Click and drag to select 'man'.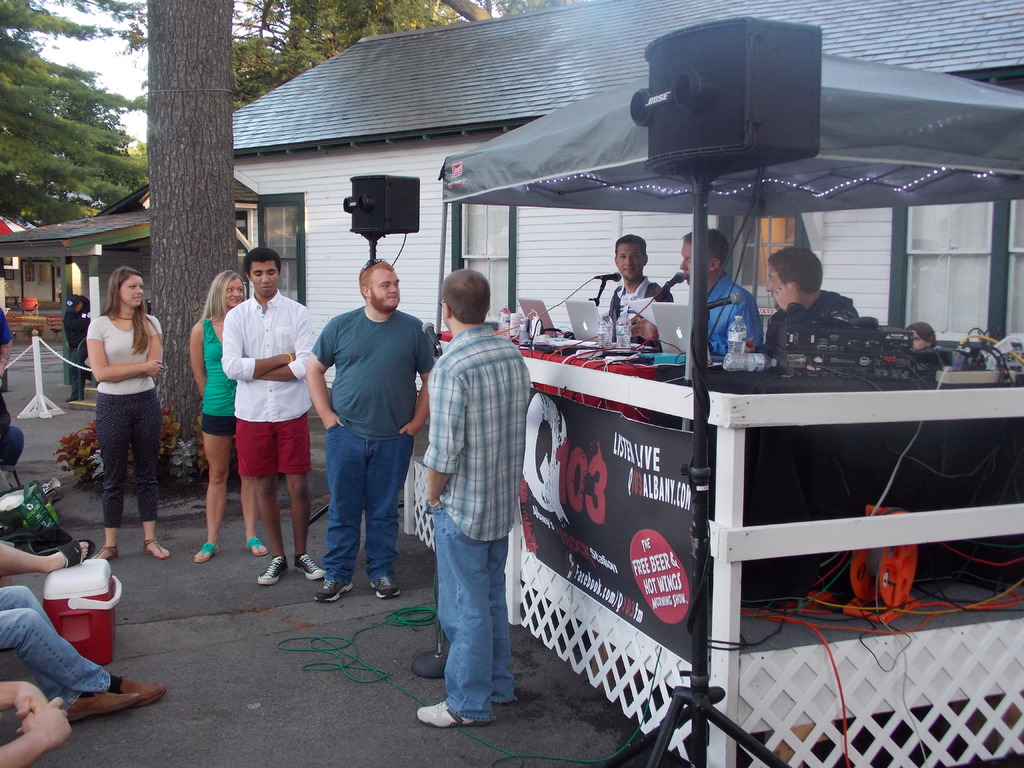
Selection: box=[294, 259, 424, 621].
